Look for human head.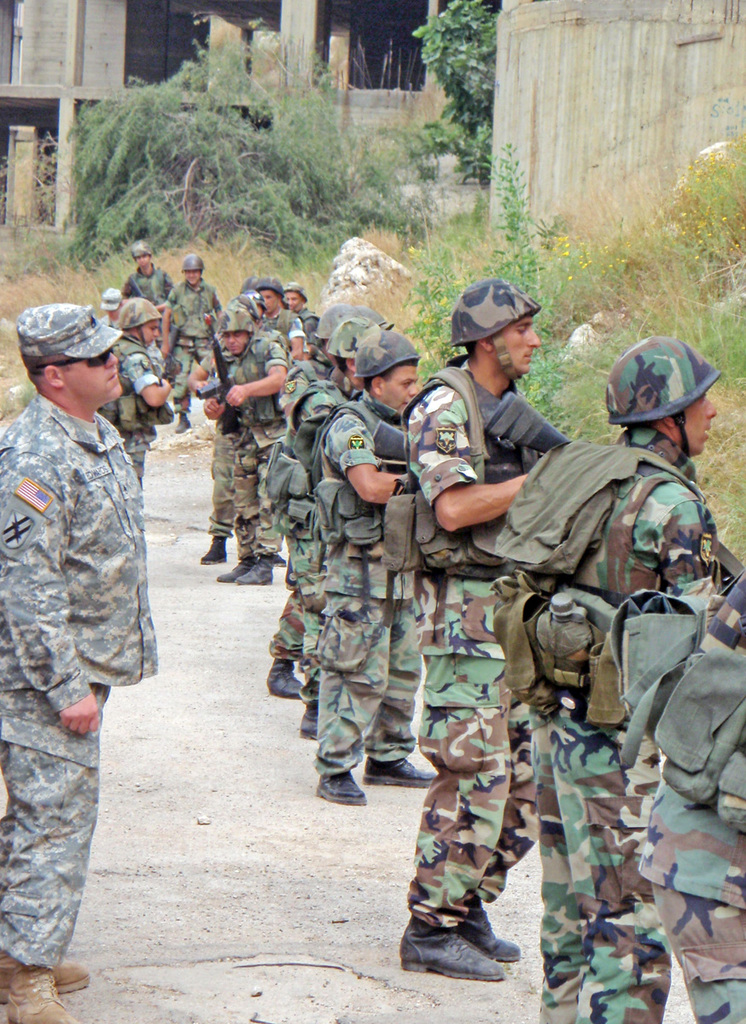
Found: Rect(15, 293, 143, 409).
